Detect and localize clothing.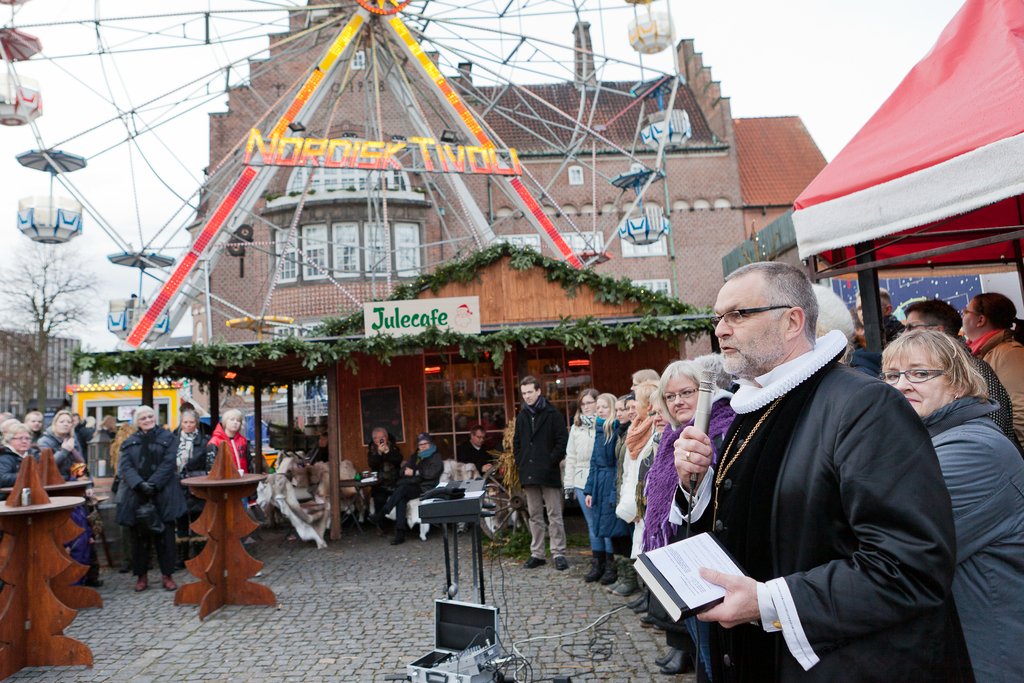
Localized at bbox(614, 404, 668, 549).
